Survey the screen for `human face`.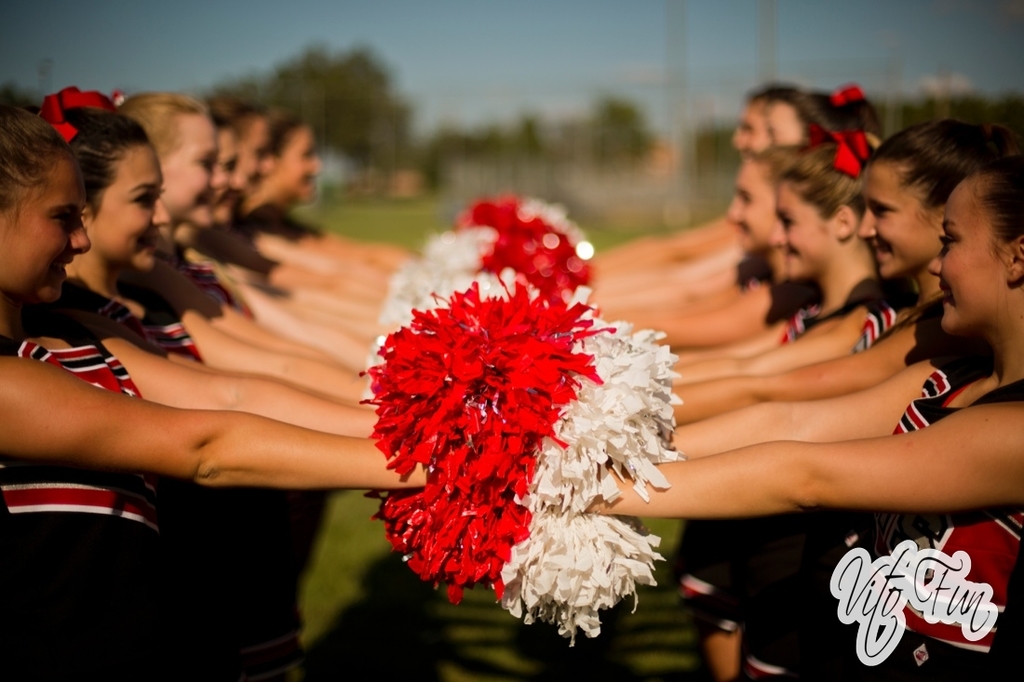
Survey found: rect(1, 159, 89, 303).
